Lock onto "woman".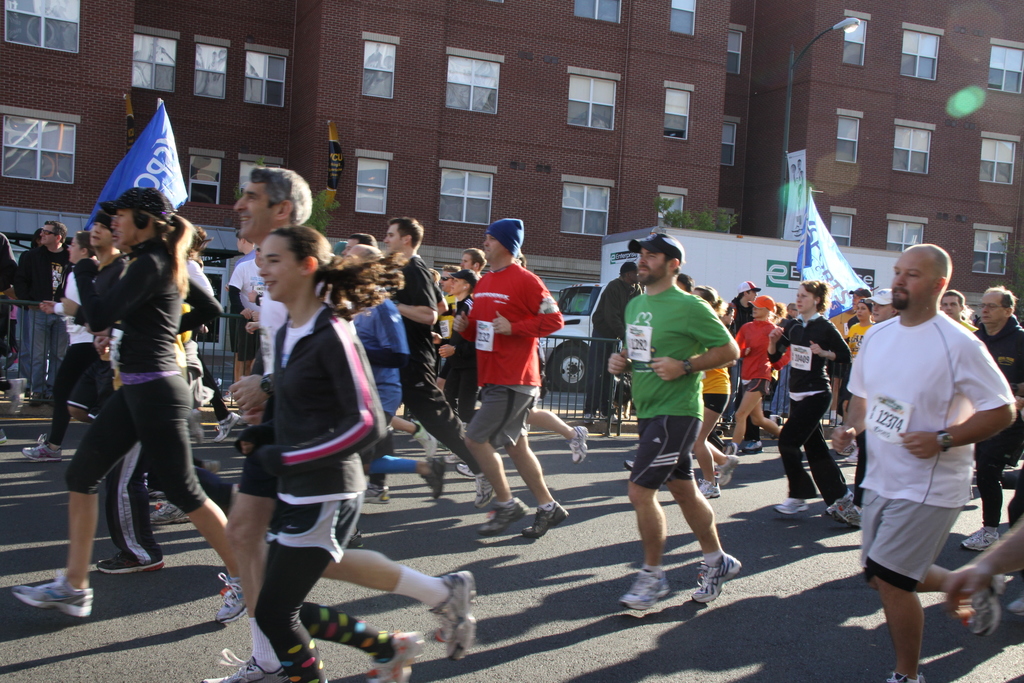
Locked: pyautogui.locateOnScreen(200, 205, 383, 682).
